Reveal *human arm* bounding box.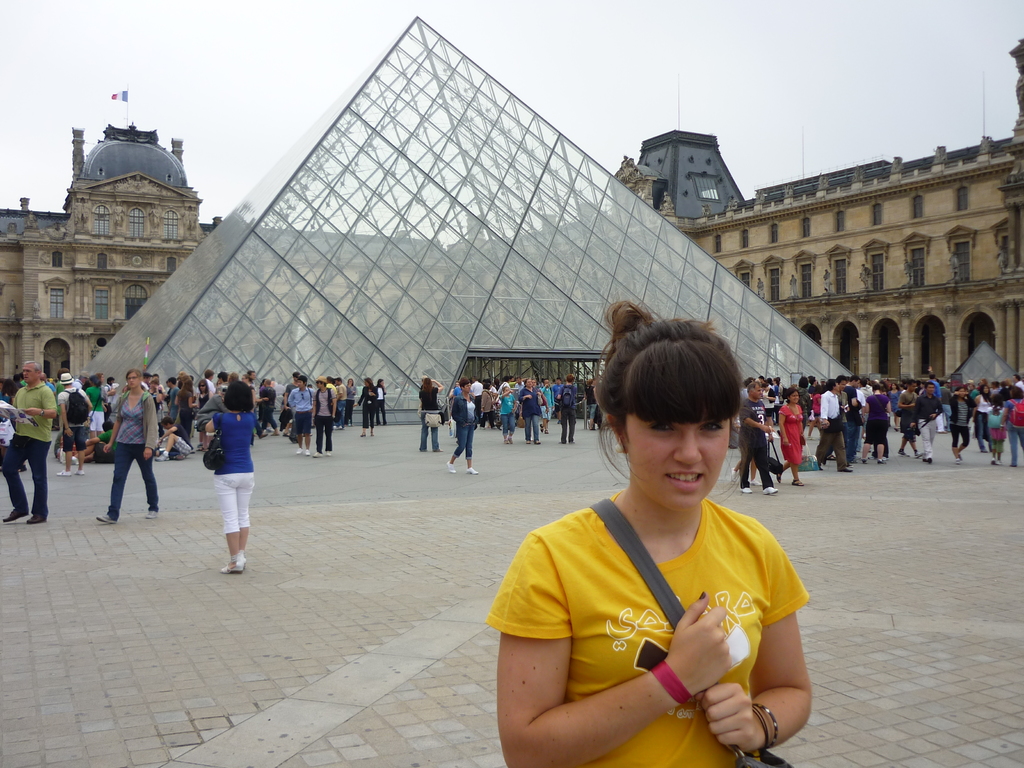
Revealed: BBox(450, 396, 464, 428).
